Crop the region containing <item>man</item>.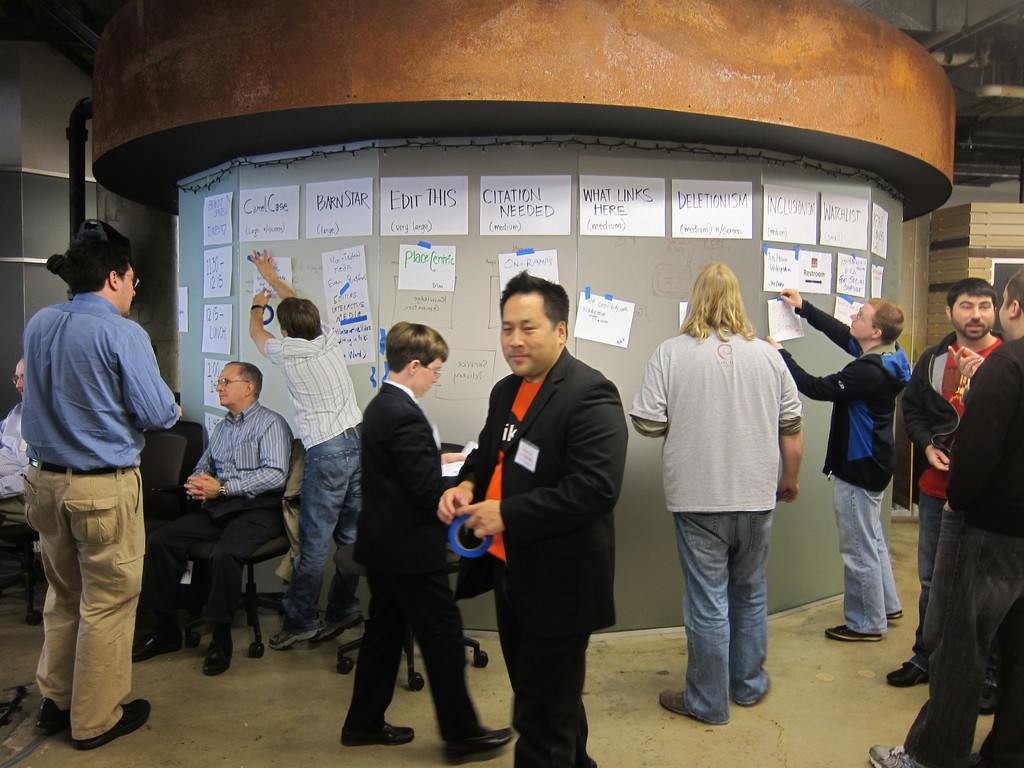
Crop region: [left=137, top=358, right=297, bottom=676].
